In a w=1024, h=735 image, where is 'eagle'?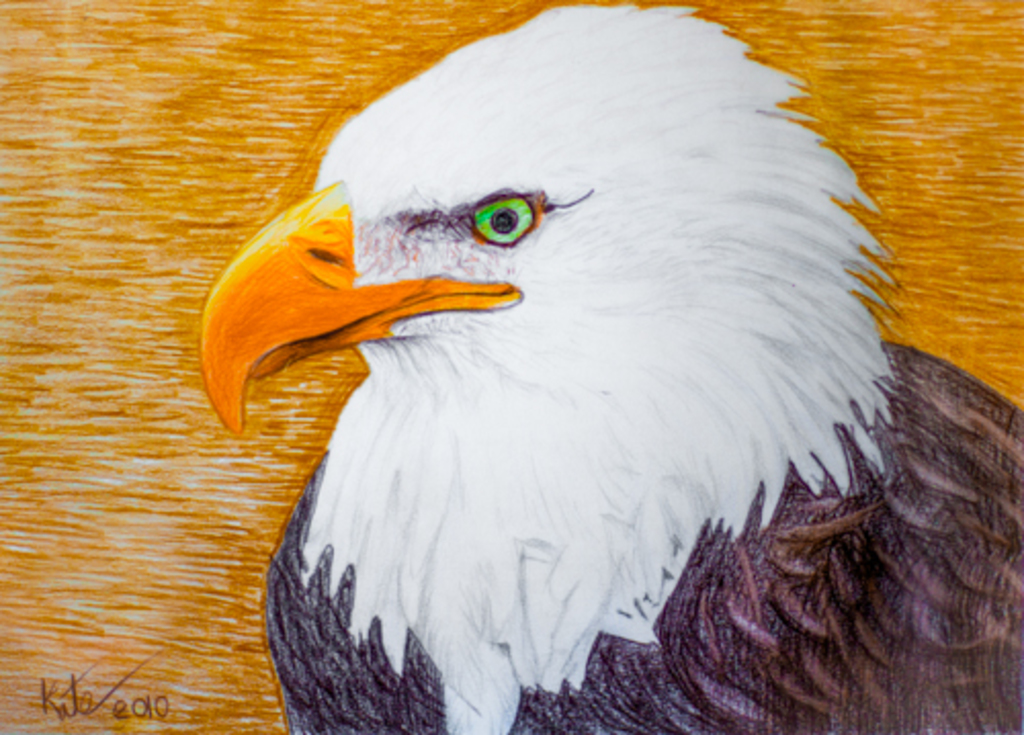
201 2 1022 733.
